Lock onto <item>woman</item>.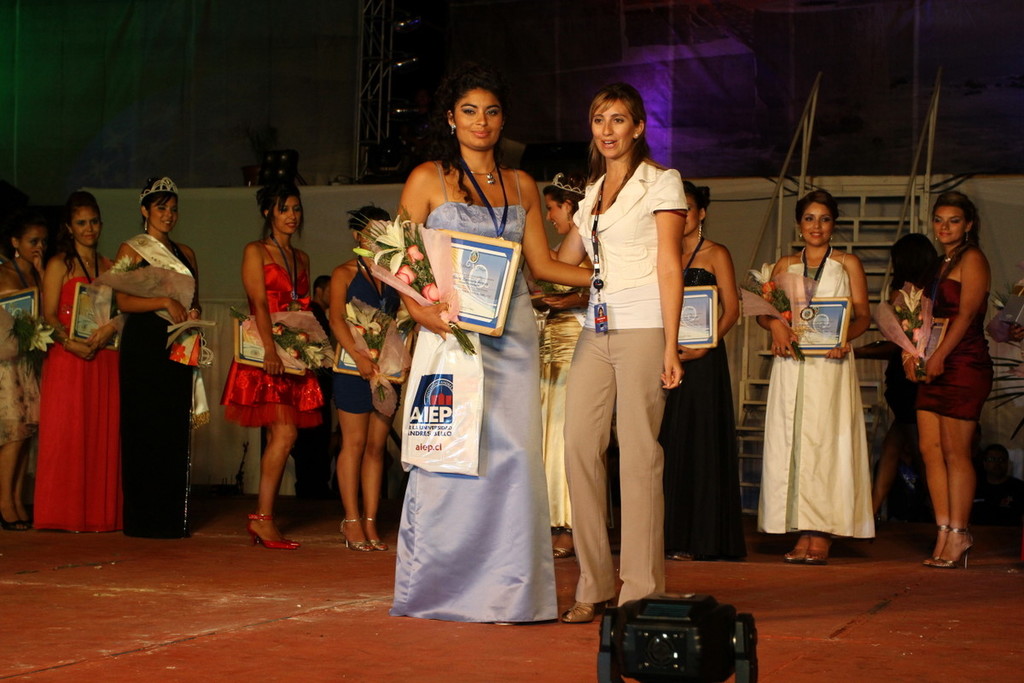
Locked: pyautogui.locateOnScreen(116, 177, 201, 535).
